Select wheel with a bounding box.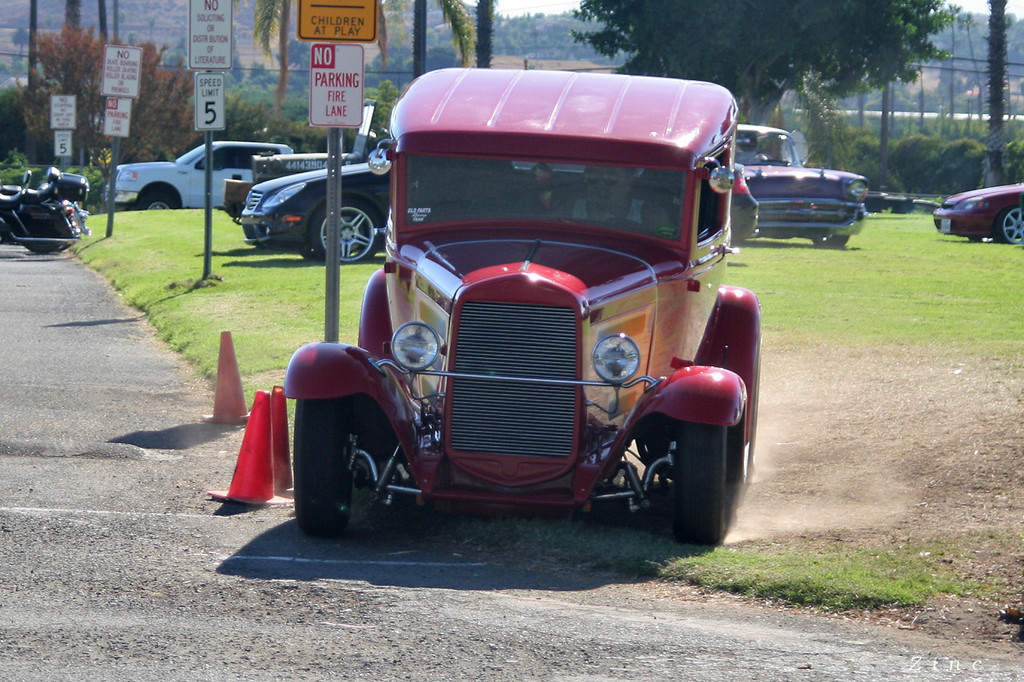
x1=814 y1=236 x2=846 y2=249.
